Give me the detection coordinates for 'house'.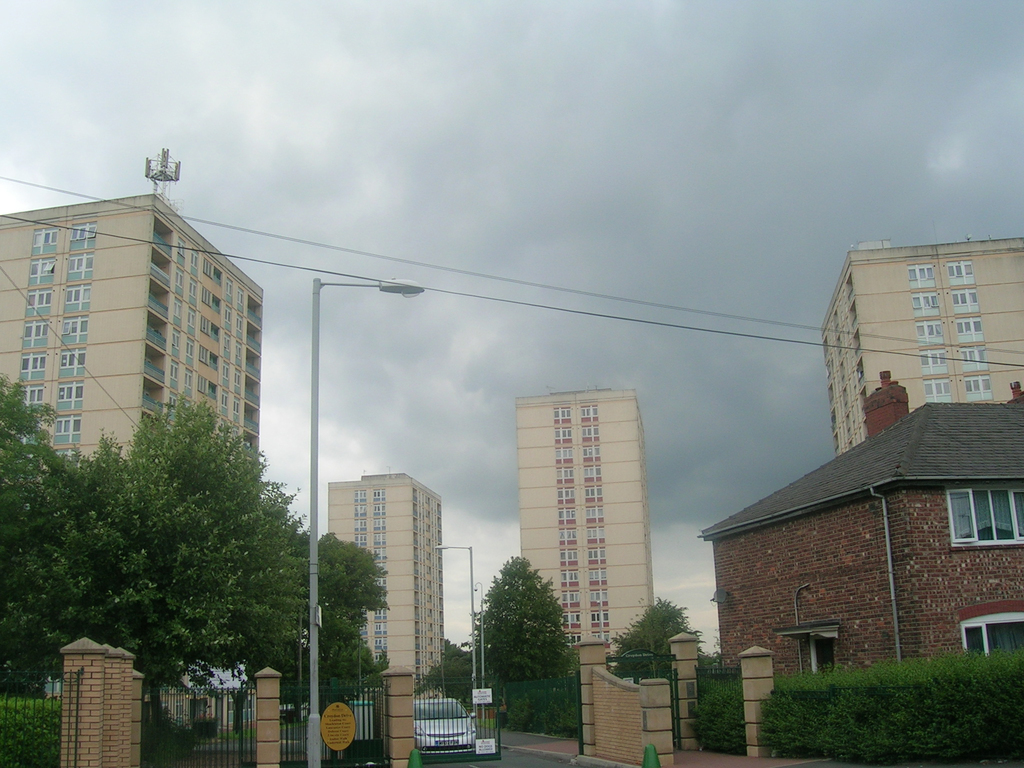
[686,362,1002,700].
